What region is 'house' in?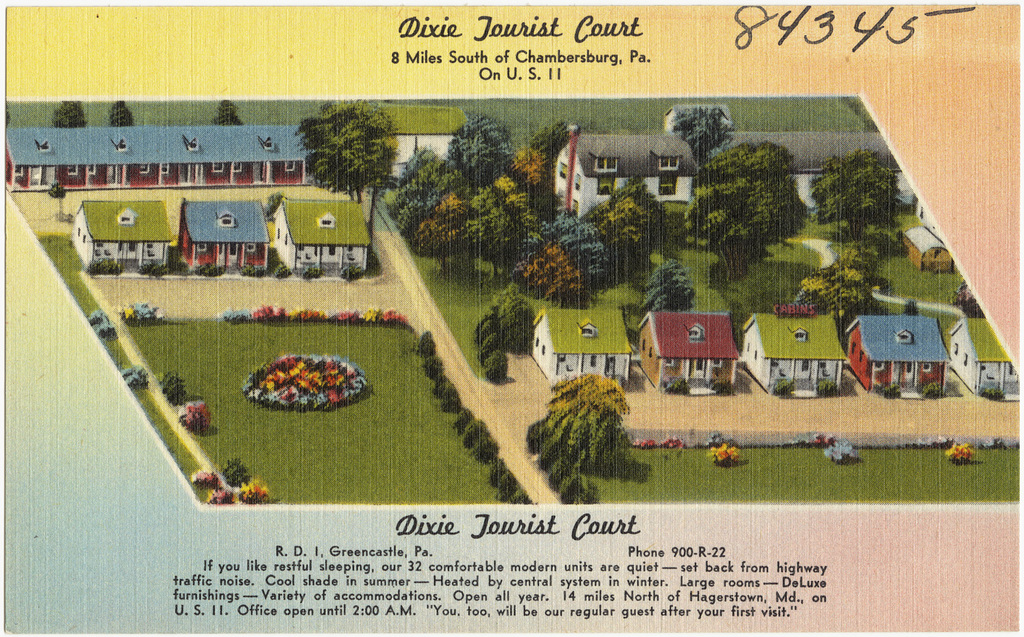
bbox(631, 311, 741, 391).
